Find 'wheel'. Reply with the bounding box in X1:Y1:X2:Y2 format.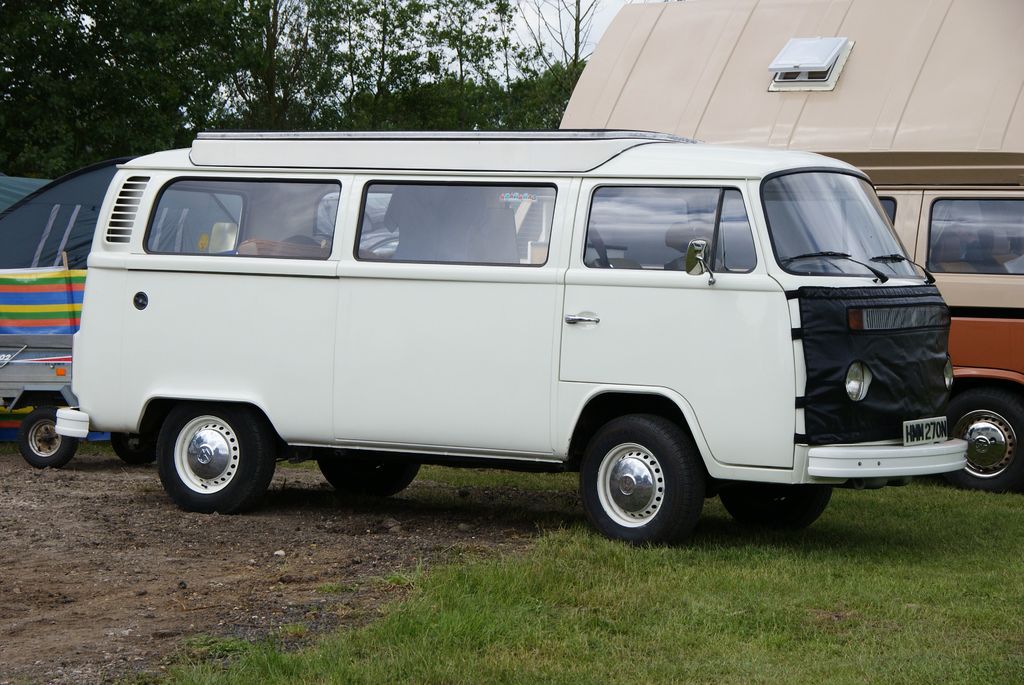
724:482:835:533.
